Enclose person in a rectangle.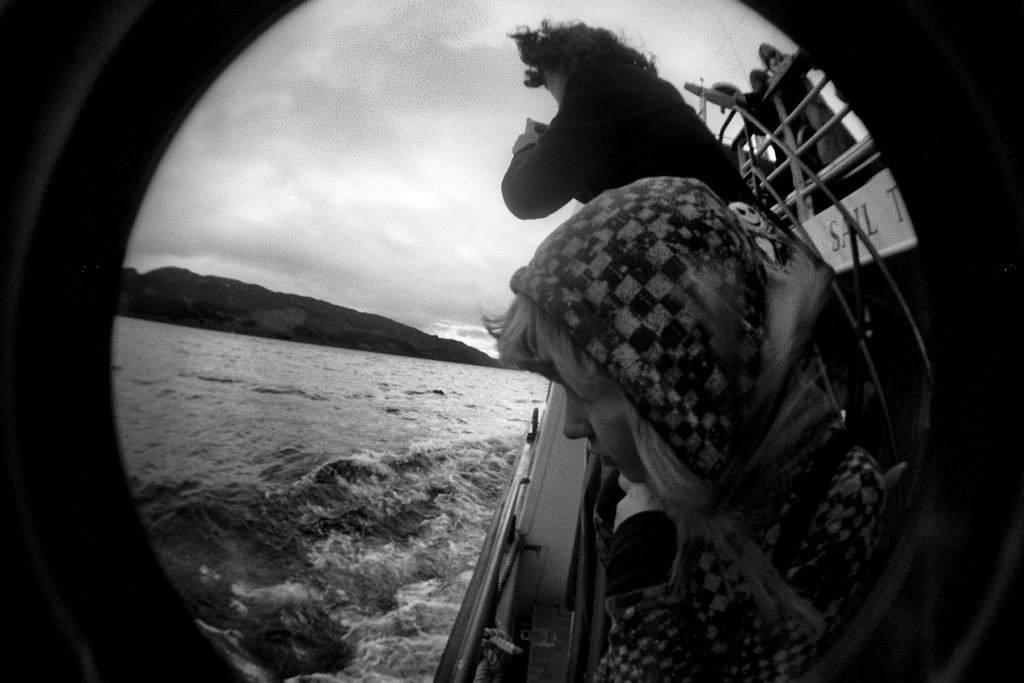
[479, 174, 892, 682].
